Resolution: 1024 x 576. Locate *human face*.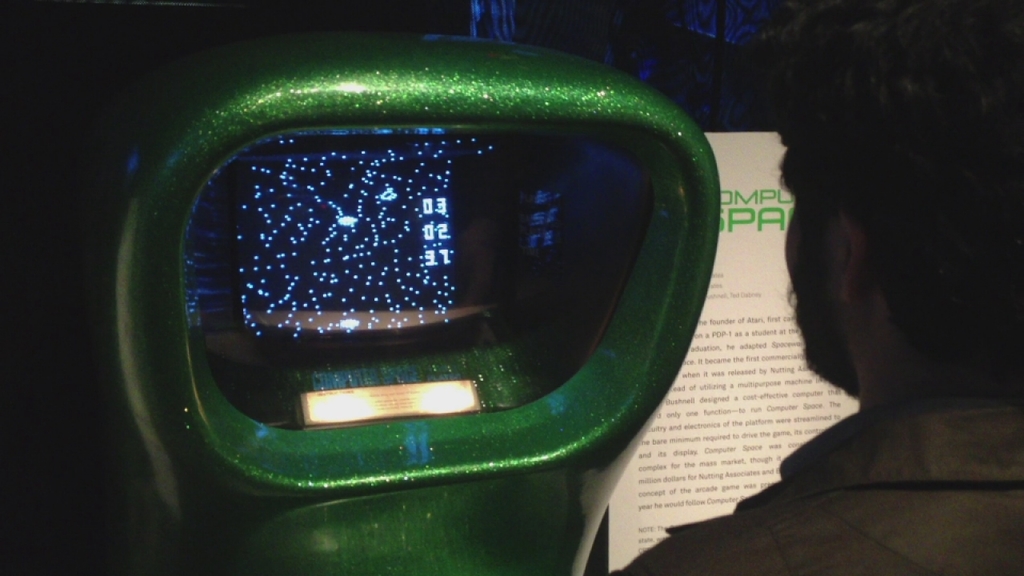
x1=782, y1=141, x2=833, y2=376.
